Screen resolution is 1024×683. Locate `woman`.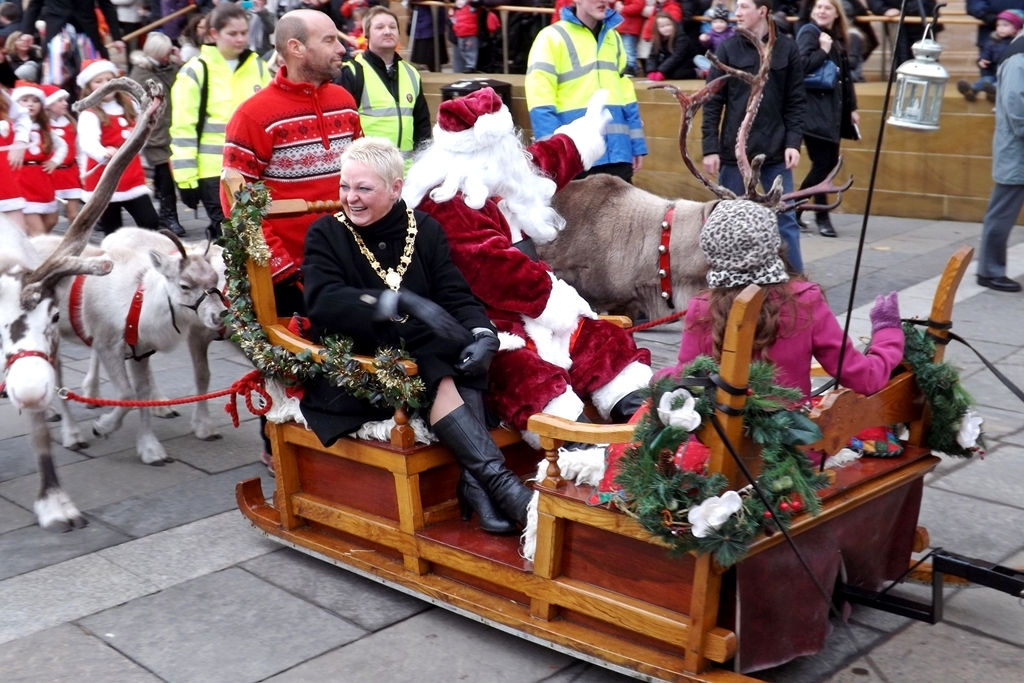
crop(342, 9, 435, 166).
